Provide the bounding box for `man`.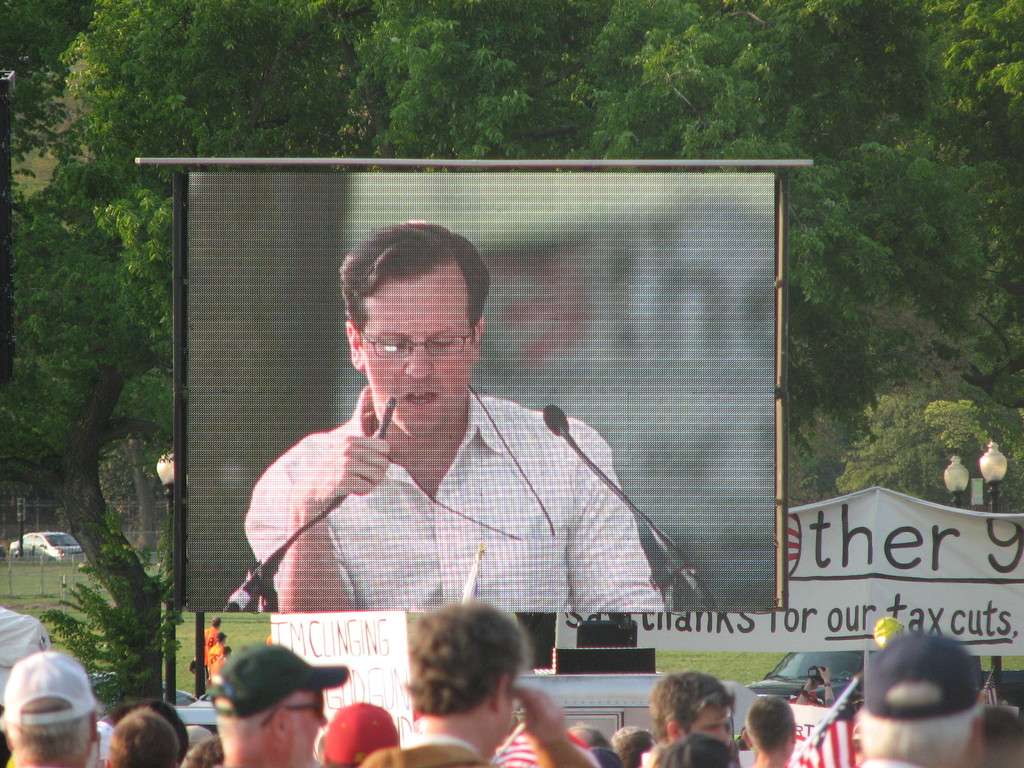
{"left": 342, "top": 593, "right": 599, "bottom": 767}.
